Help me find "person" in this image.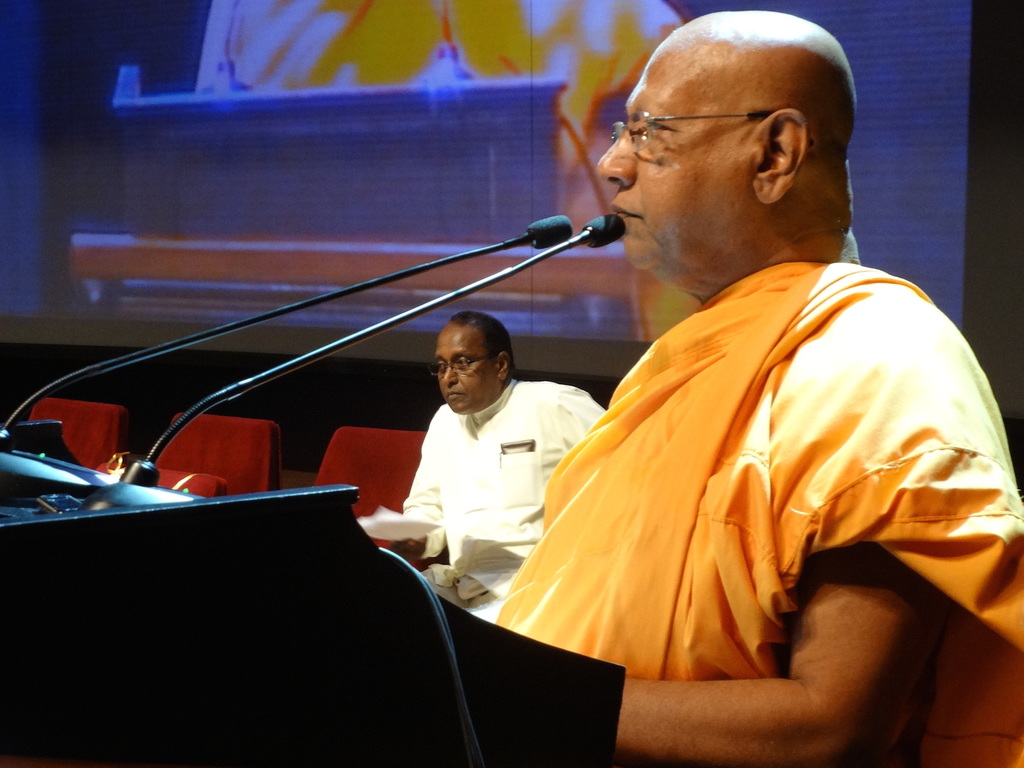
Found it: 476,29,1003,764.
